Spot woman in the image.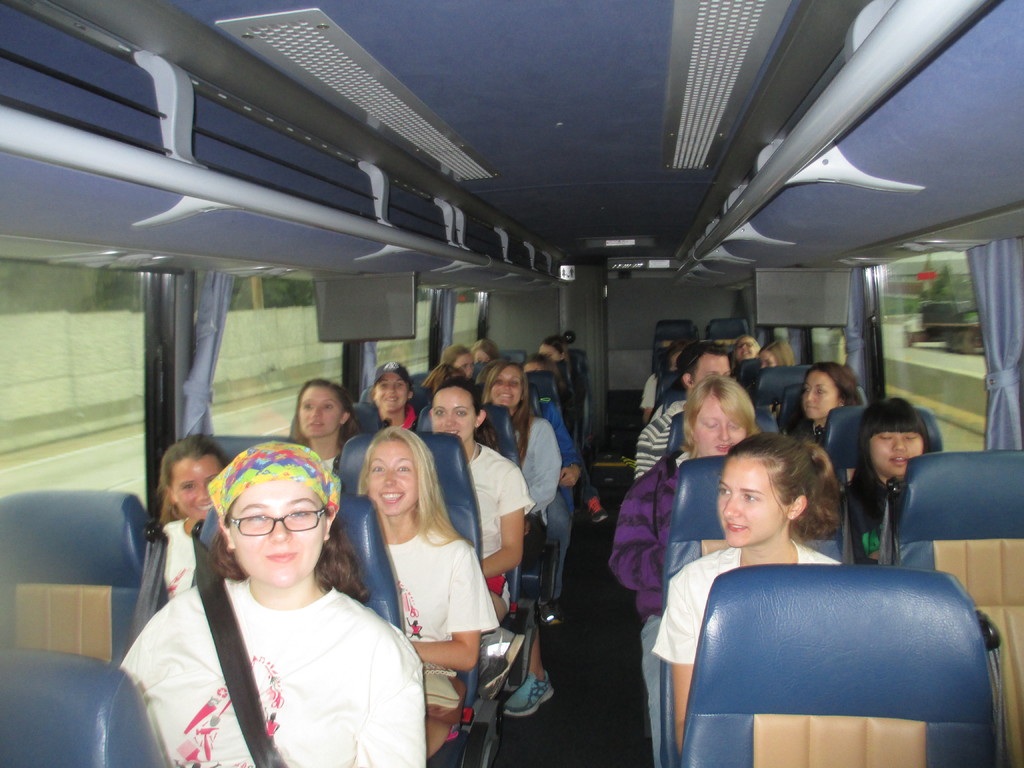
woman found at Rect(523, 353, 584, 617).
